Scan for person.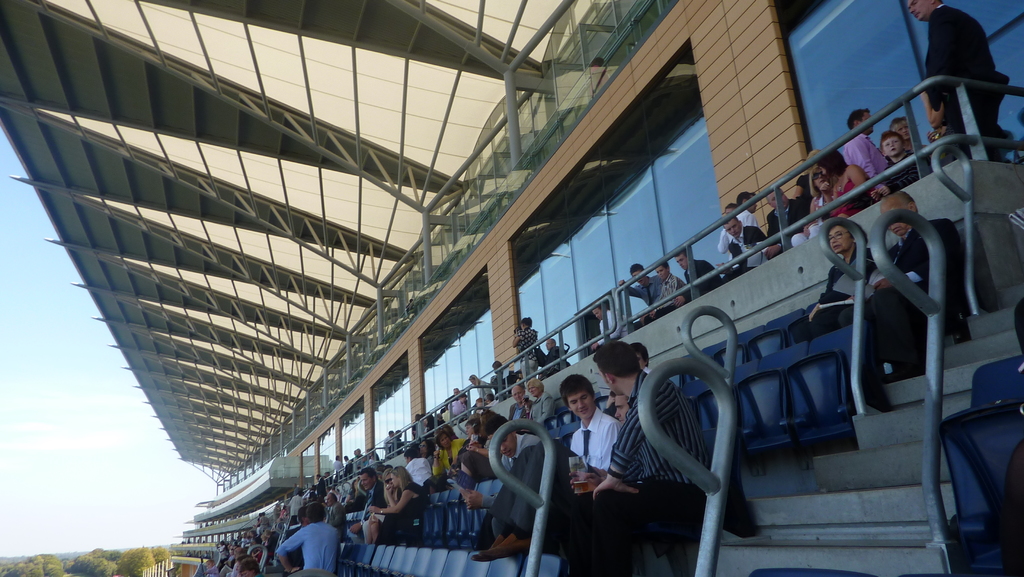
Scan result: (780,215,881,345).
